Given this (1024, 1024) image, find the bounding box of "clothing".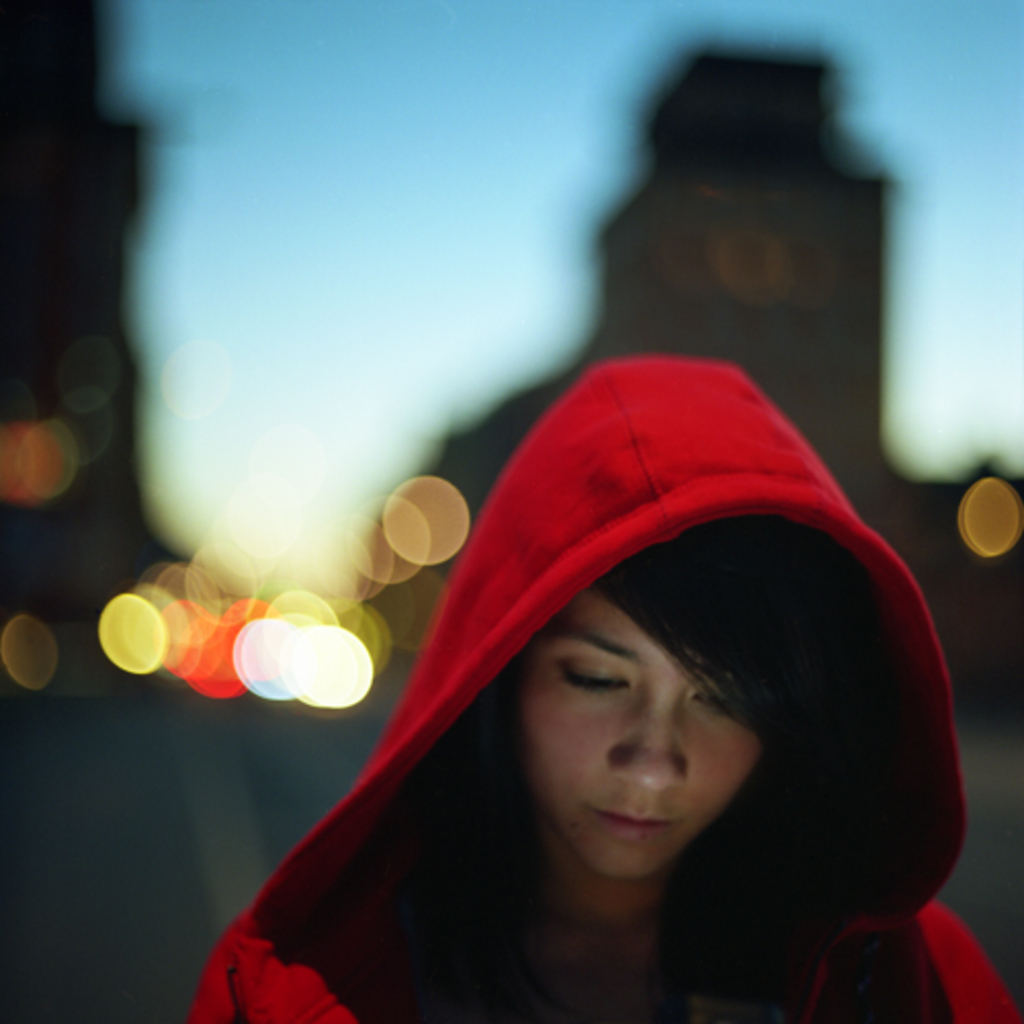
crop(240, 336, 969, 1016).
